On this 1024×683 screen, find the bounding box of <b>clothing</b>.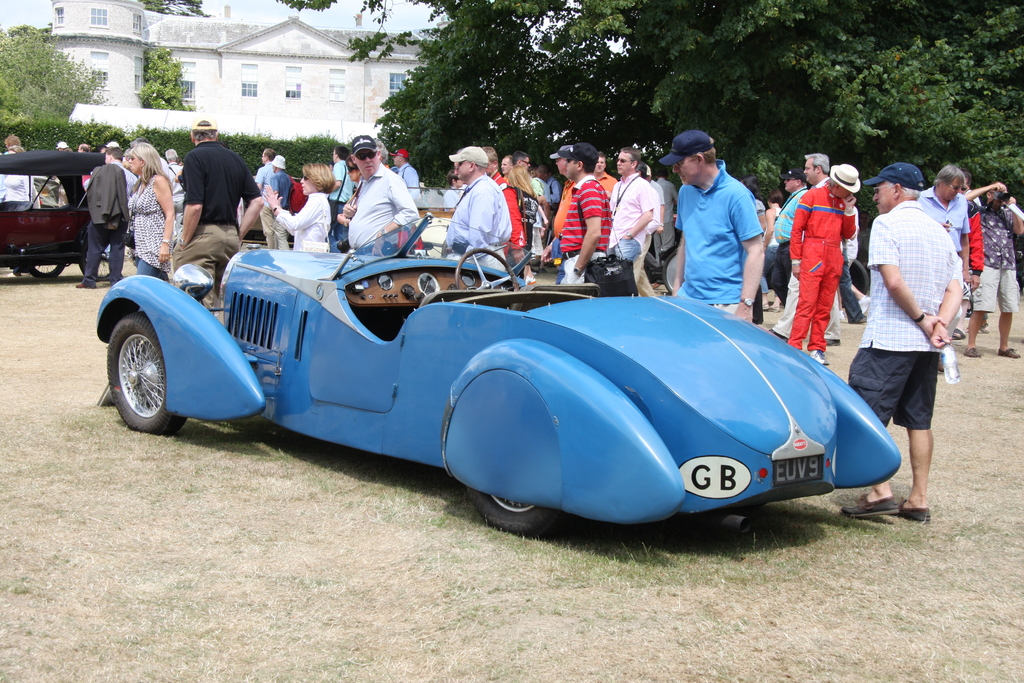
Bounding box: 346 167 414 258.
